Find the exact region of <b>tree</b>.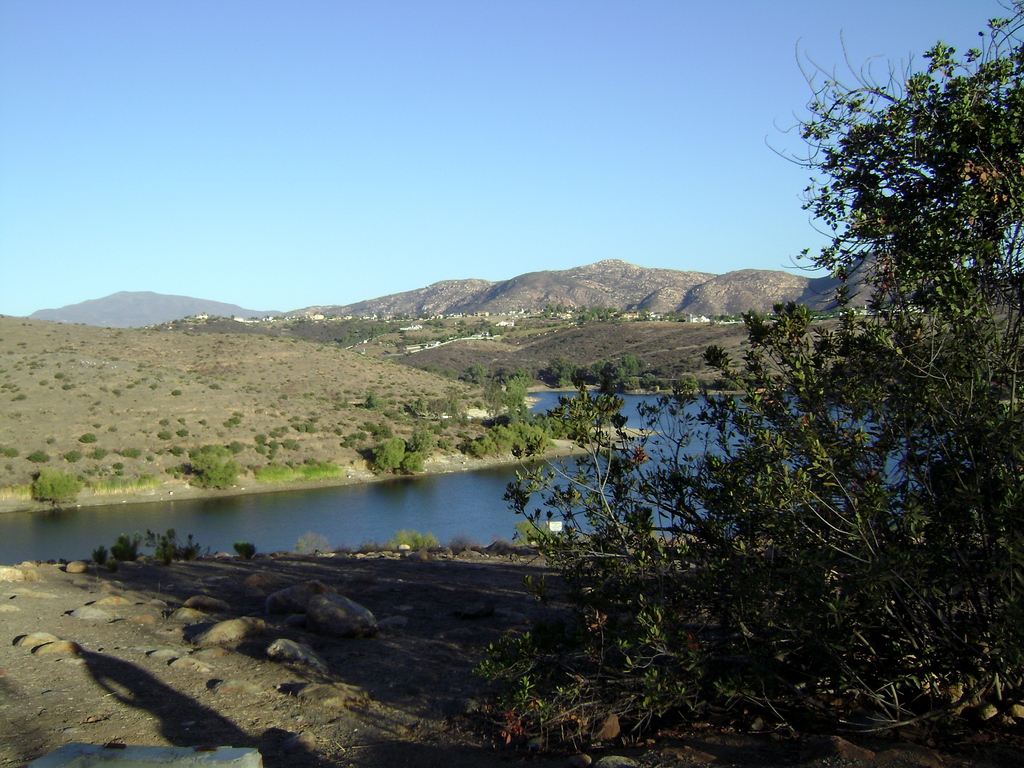
Exact region: box=[90, 547, 113, 569].
